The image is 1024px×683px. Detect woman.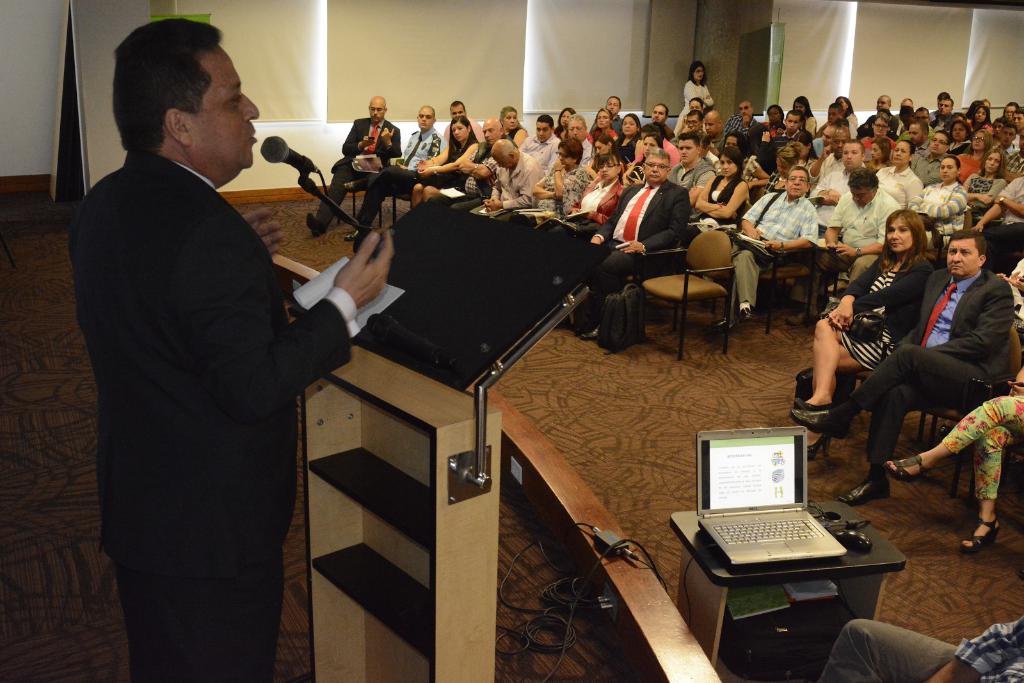
Detection: 714,127,775,197.
